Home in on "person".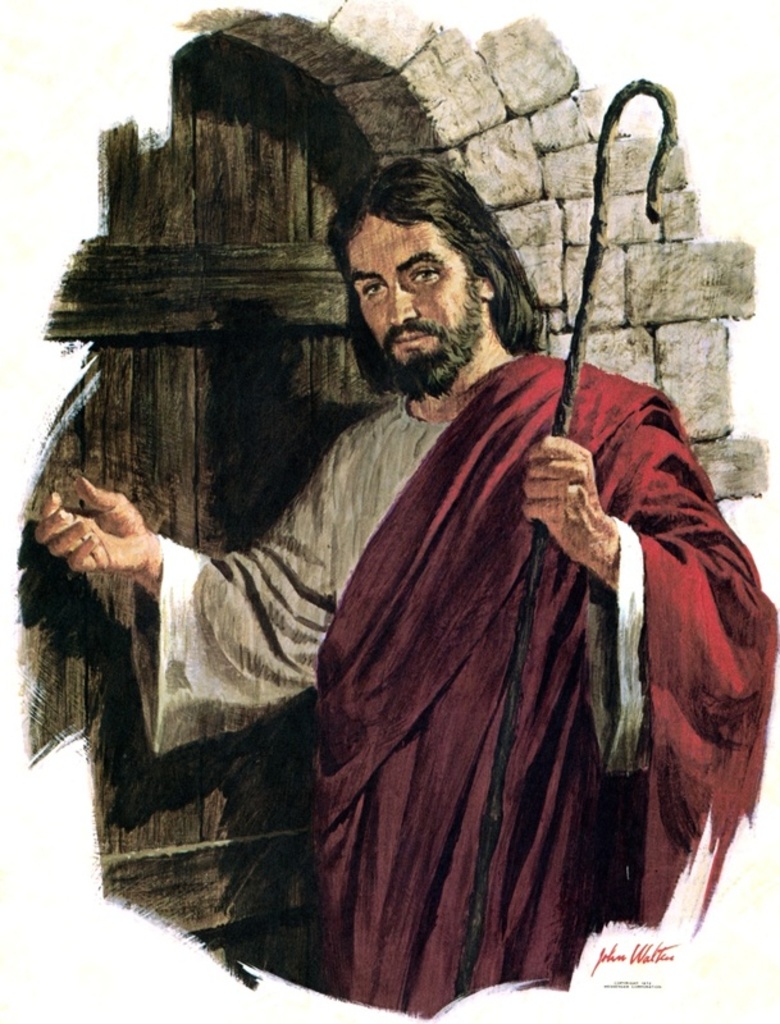
Homed in at [35,159,776,1021].
